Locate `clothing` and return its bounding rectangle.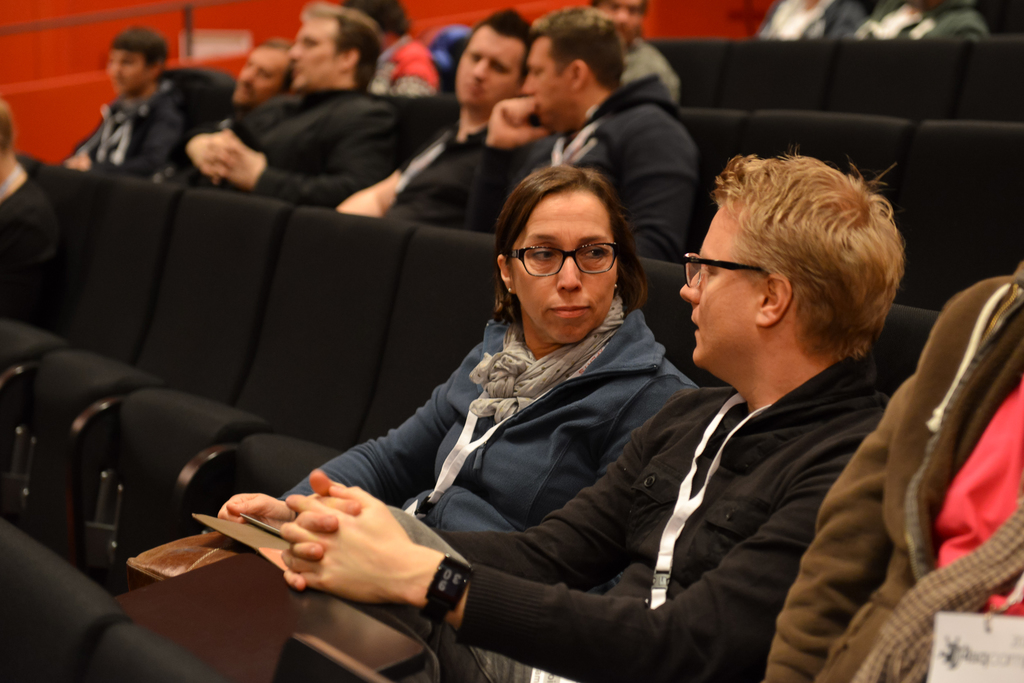
box=[847, 0, 982, 31].
